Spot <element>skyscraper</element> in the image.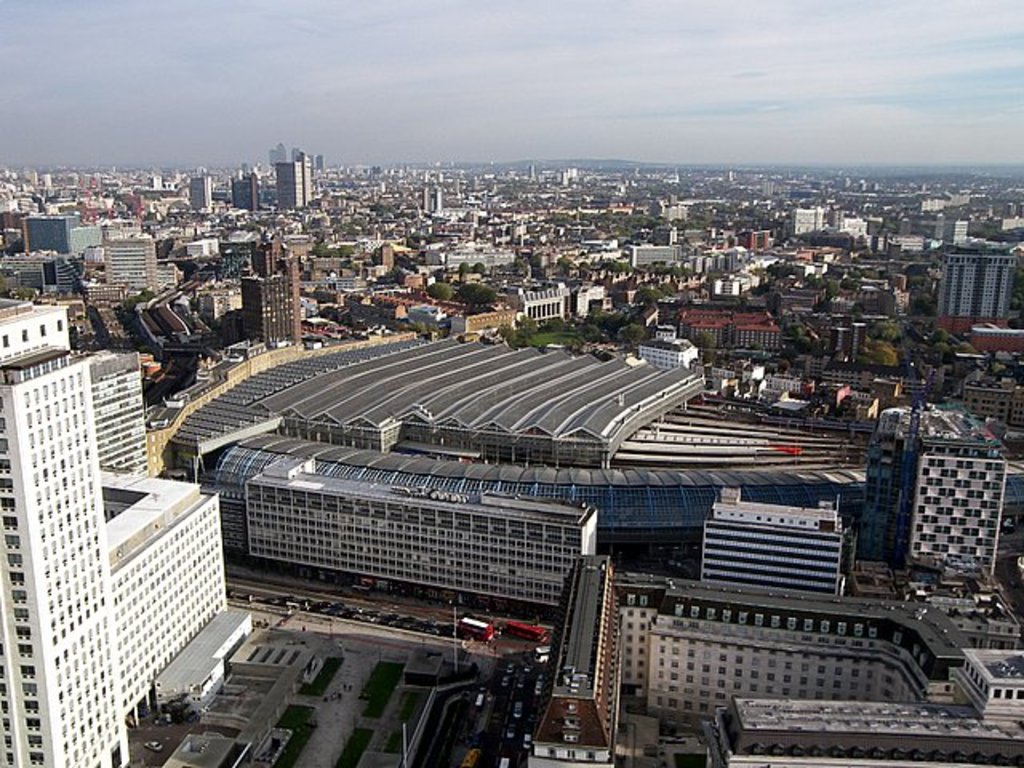
<element>skyscraper</element> found at region(264, 149, 310, 205).
